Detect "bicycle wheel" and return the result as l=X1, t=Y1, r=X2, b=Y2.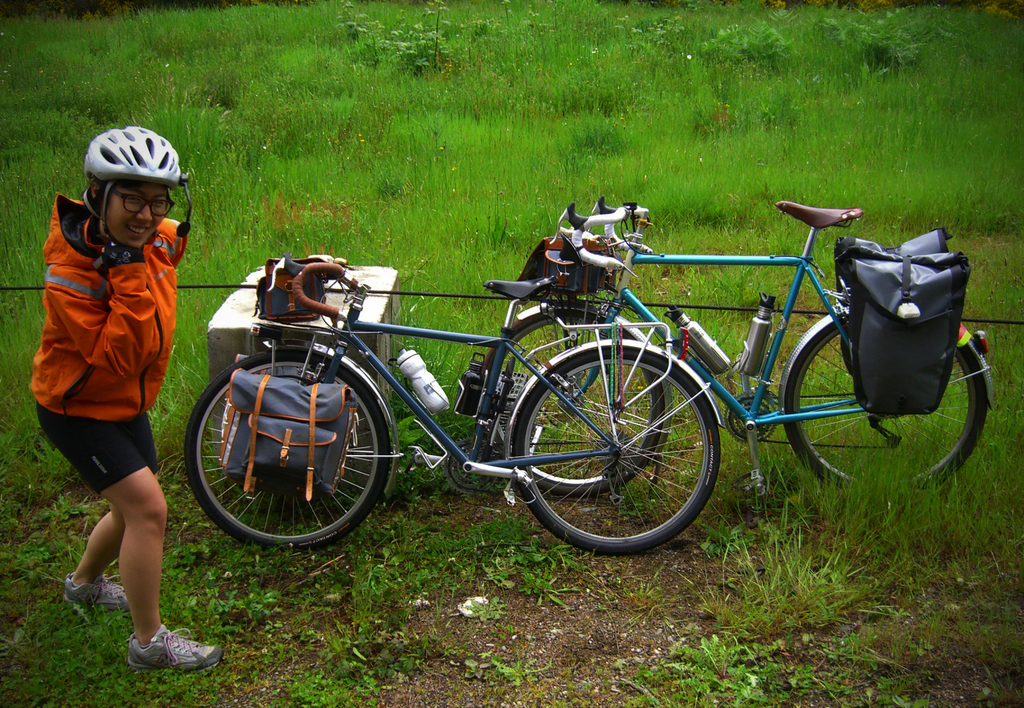
l=477, t=309, r=661, b=497.
